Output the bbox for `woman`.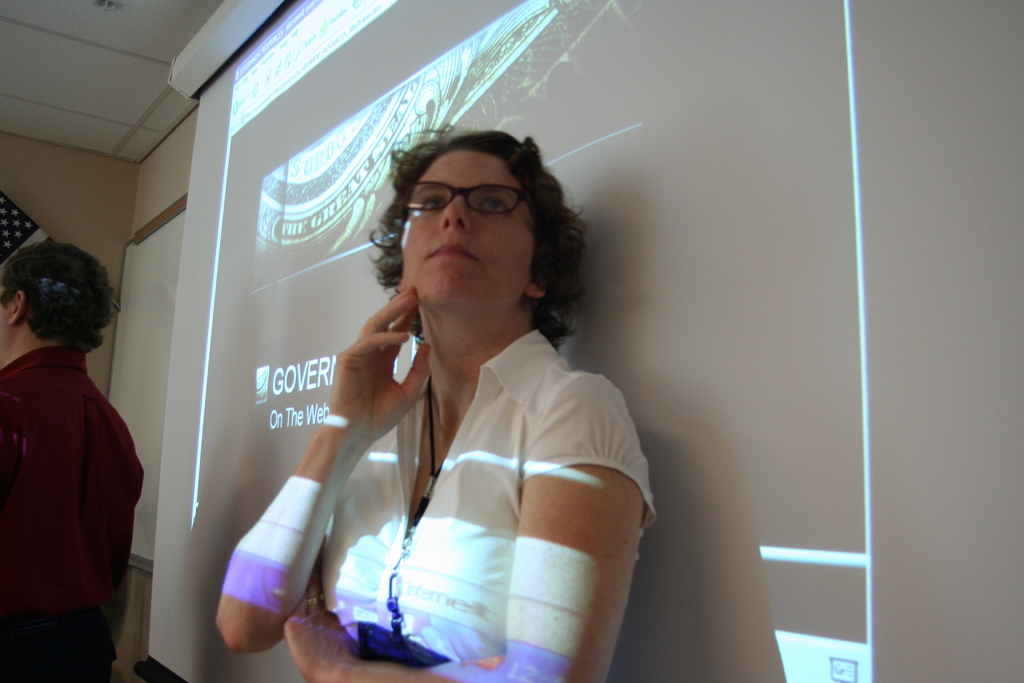
(left=270, top=120, right=653, bottom=678).
